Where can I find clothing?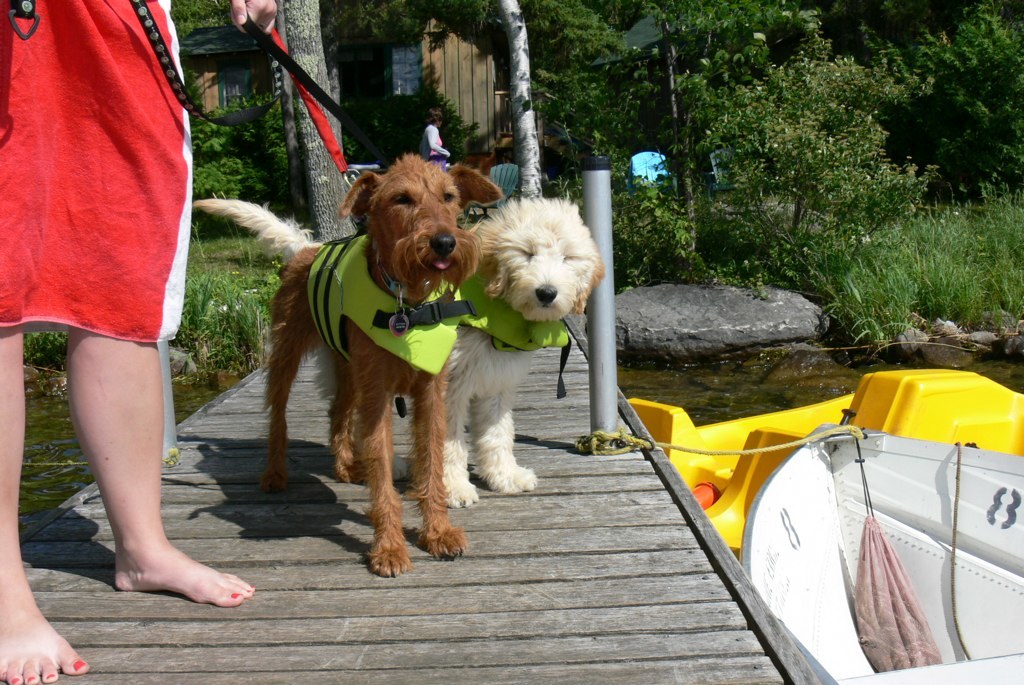
You can find it at bbox=[17, 14, 186, 357].
